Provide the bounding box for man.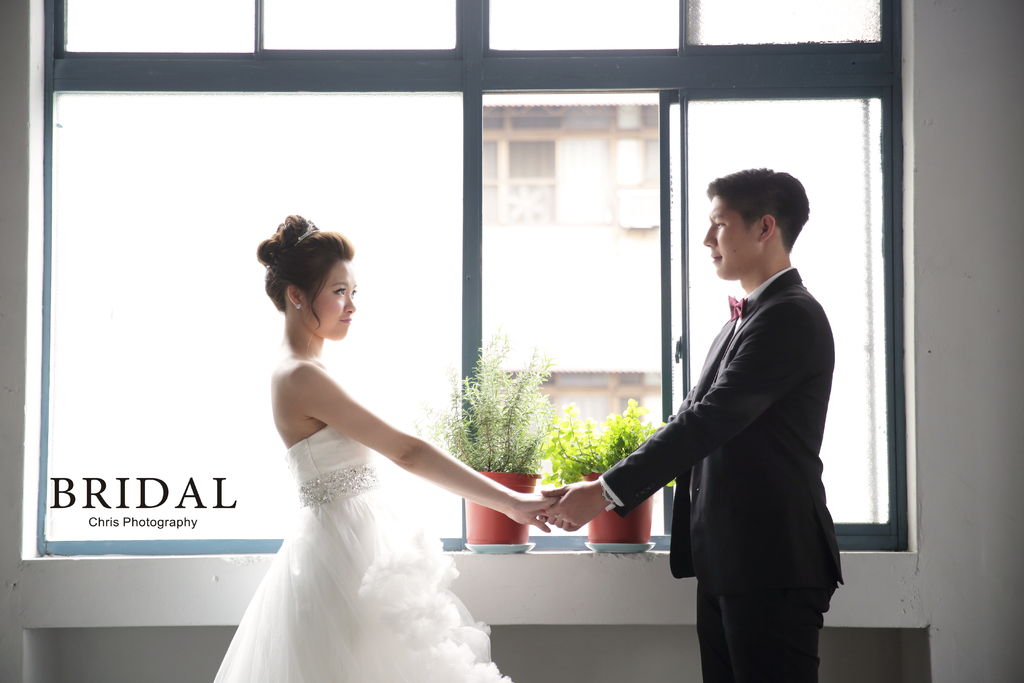
<region>620, 154, 847, 673</region>.
